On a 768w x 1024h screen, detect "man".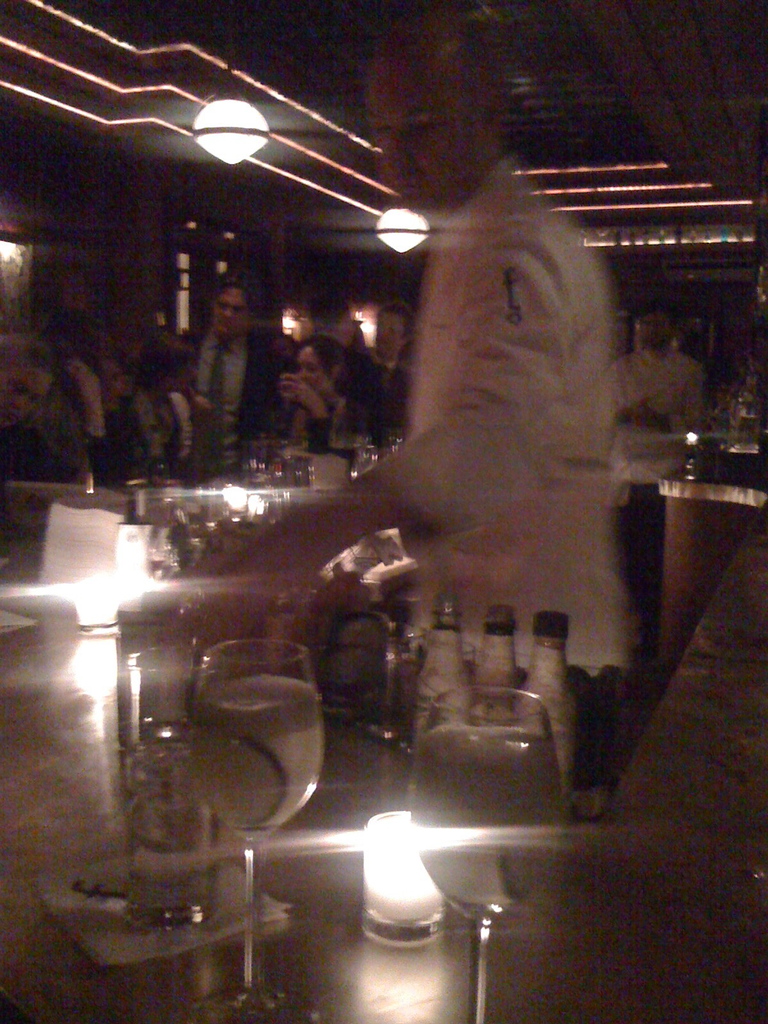
bbox=(174, 264, 269, 448).
